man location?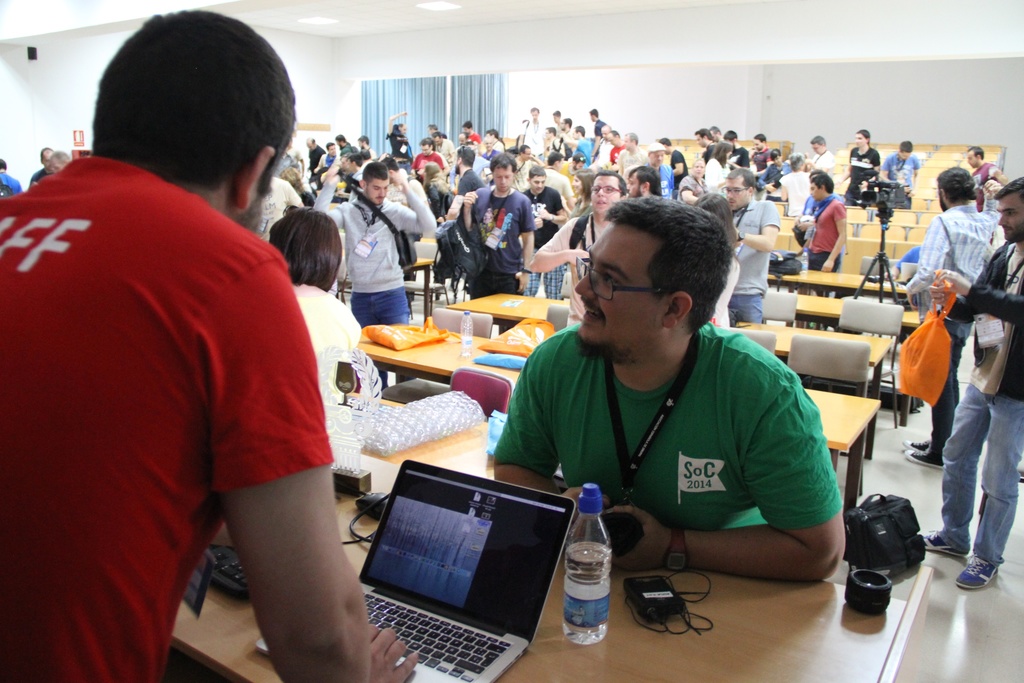
region(806, 174, 854, 296)
